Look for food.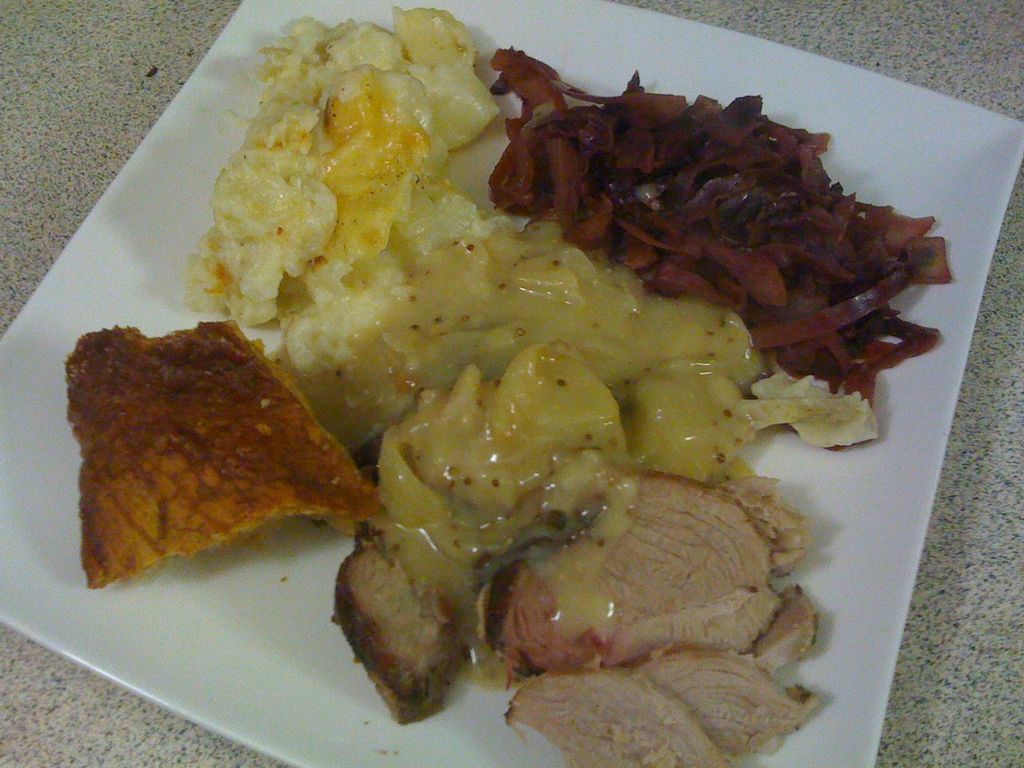
Found: Rect(68, 321, 392, 591).
